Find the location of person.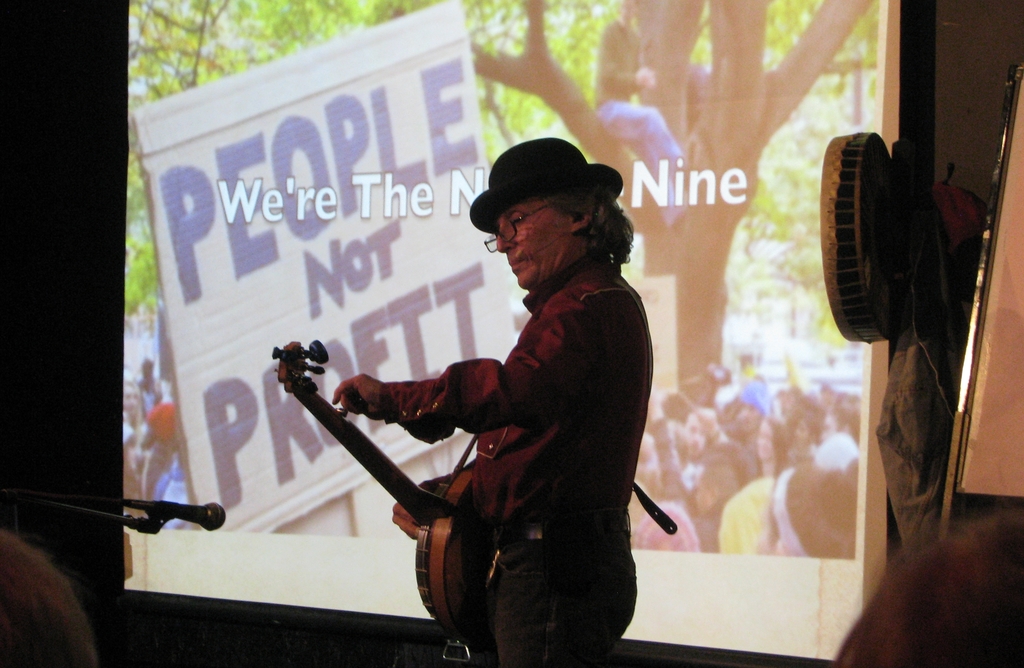
Location: 0:528:95:667.
